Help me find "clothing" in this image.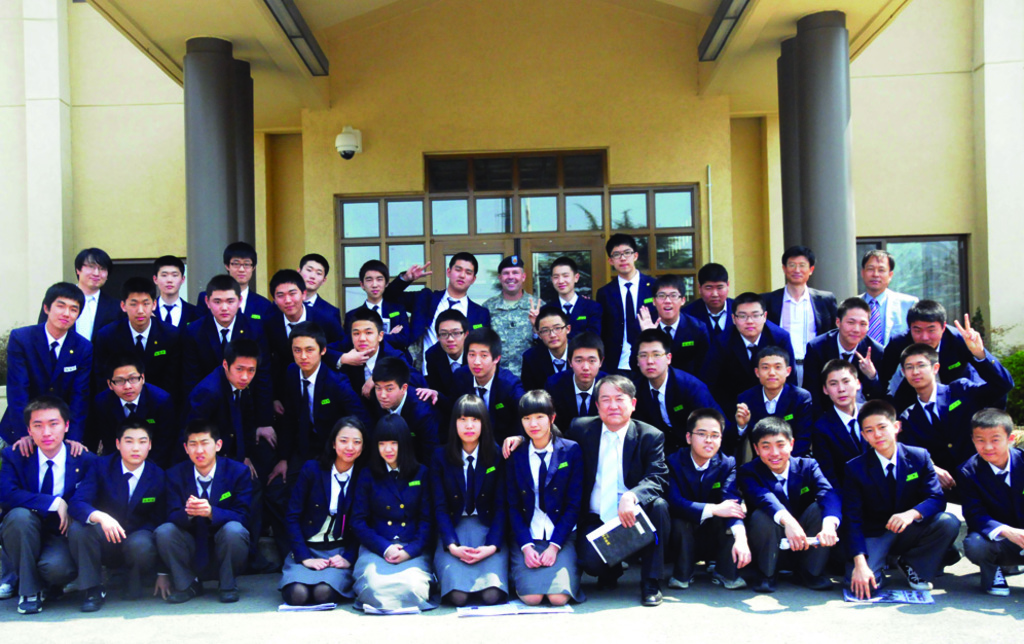
Found it: (899,316,971,405).
